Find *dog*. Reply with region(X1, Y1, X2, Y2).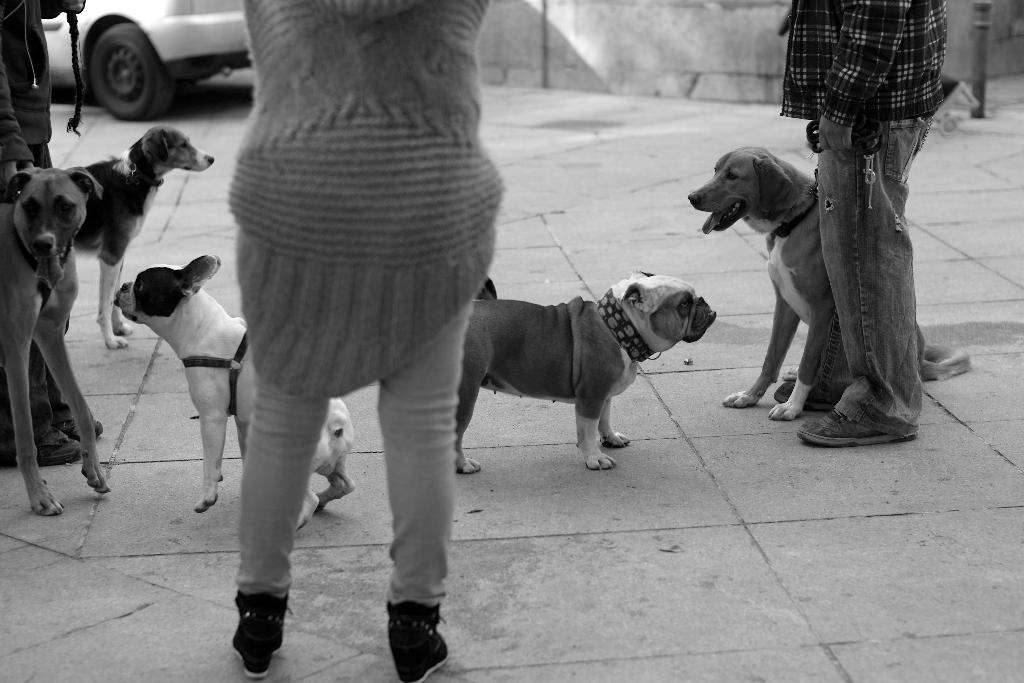
region(465, 268, 722, 475).
